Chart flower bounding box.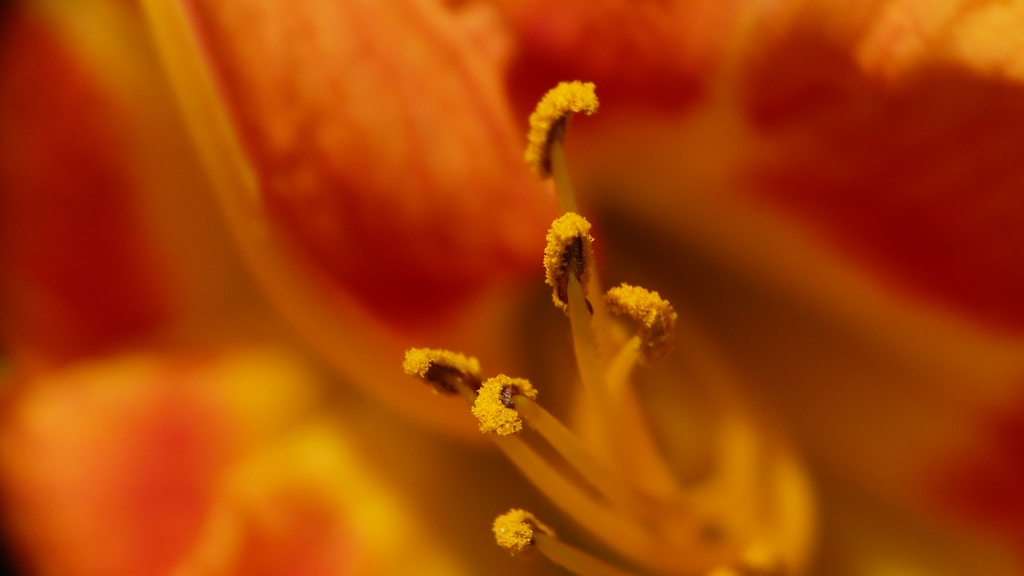
Charted: [491,514,558,557].
